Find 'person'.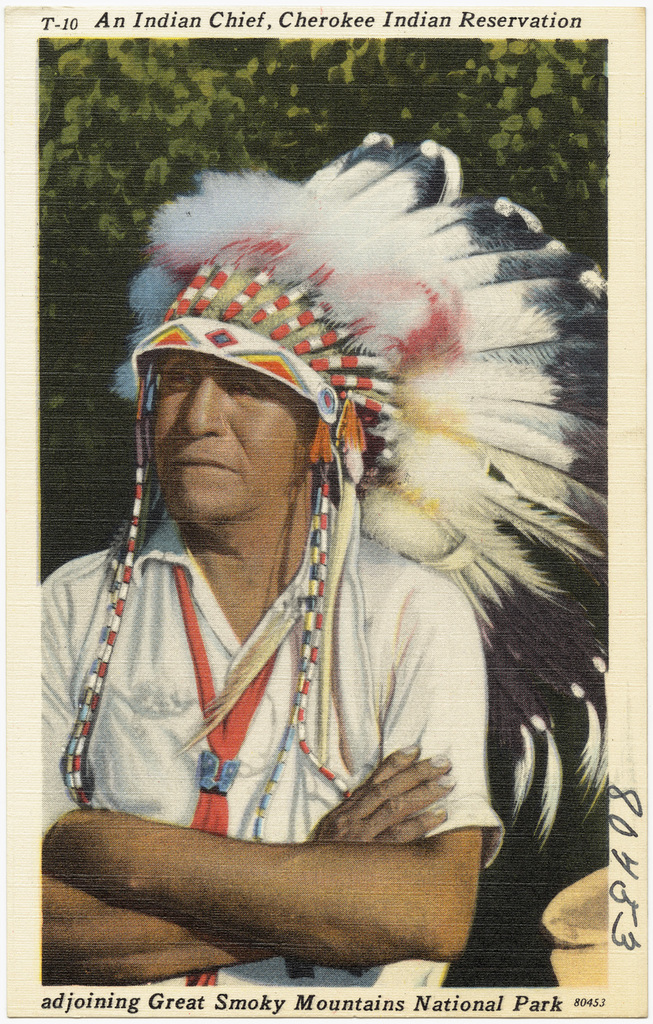
Rect(38, 247, 508, 989).
